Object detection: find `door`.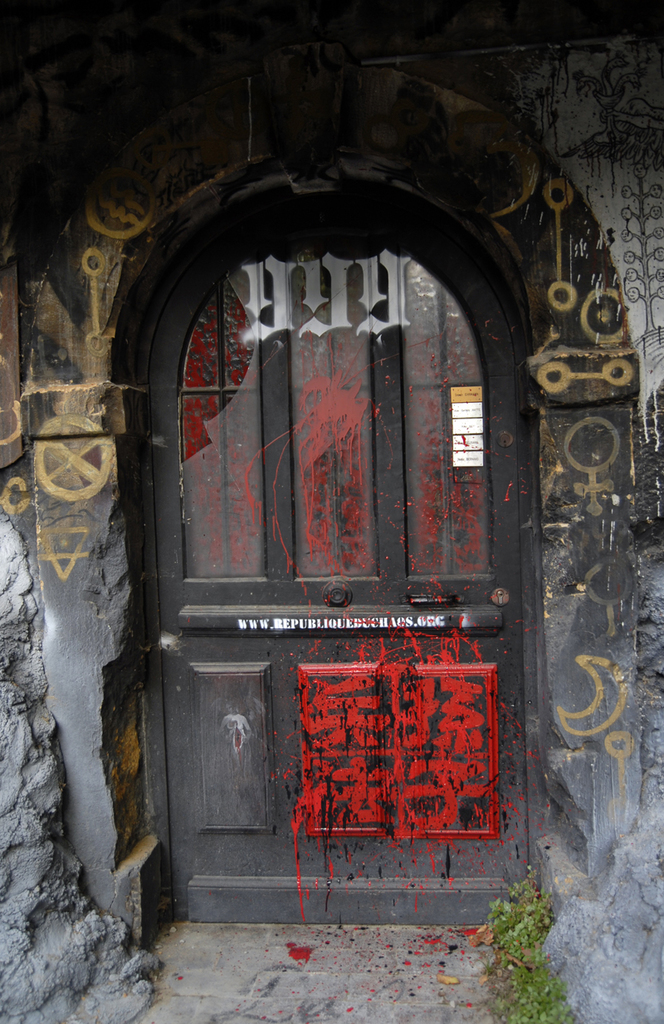
{"x1": 95, "y1": 151, "x2": 515, "y2": 919}.
